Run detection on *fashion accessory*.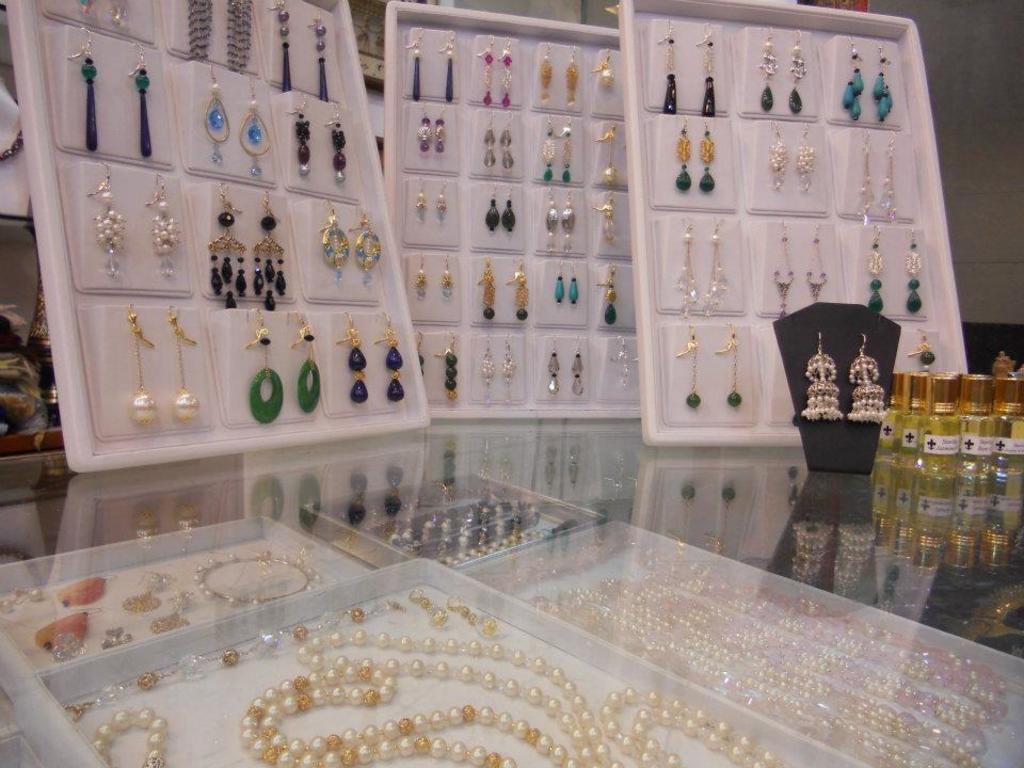
Result: x1=481 y1=110 x2=493 y2=167.
